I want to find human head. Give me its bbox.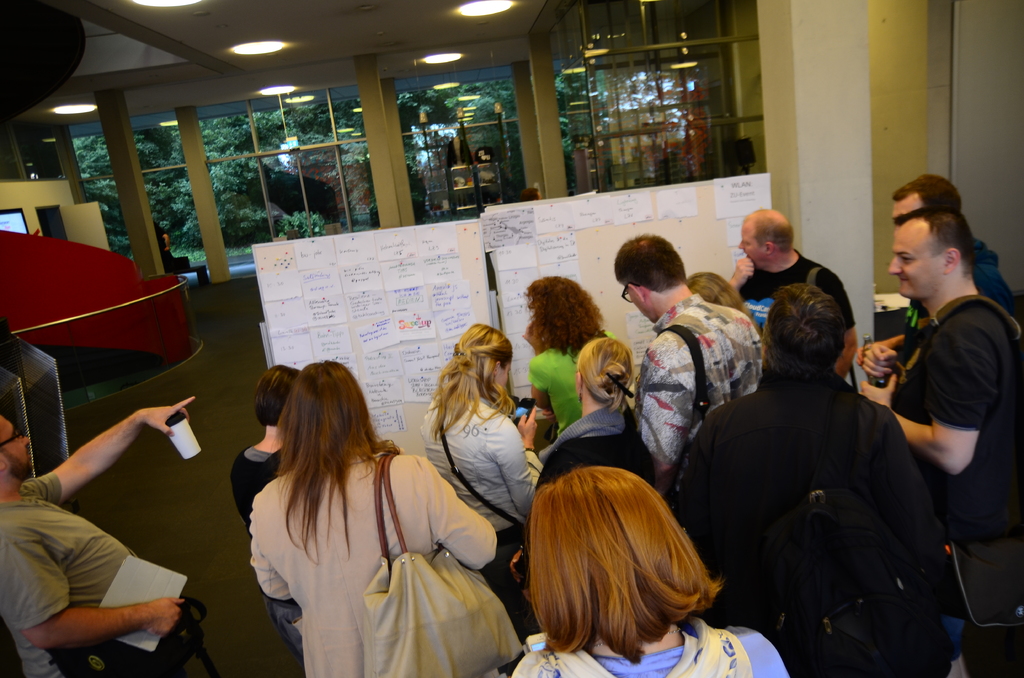
rect(278, 362, 362, 438).
